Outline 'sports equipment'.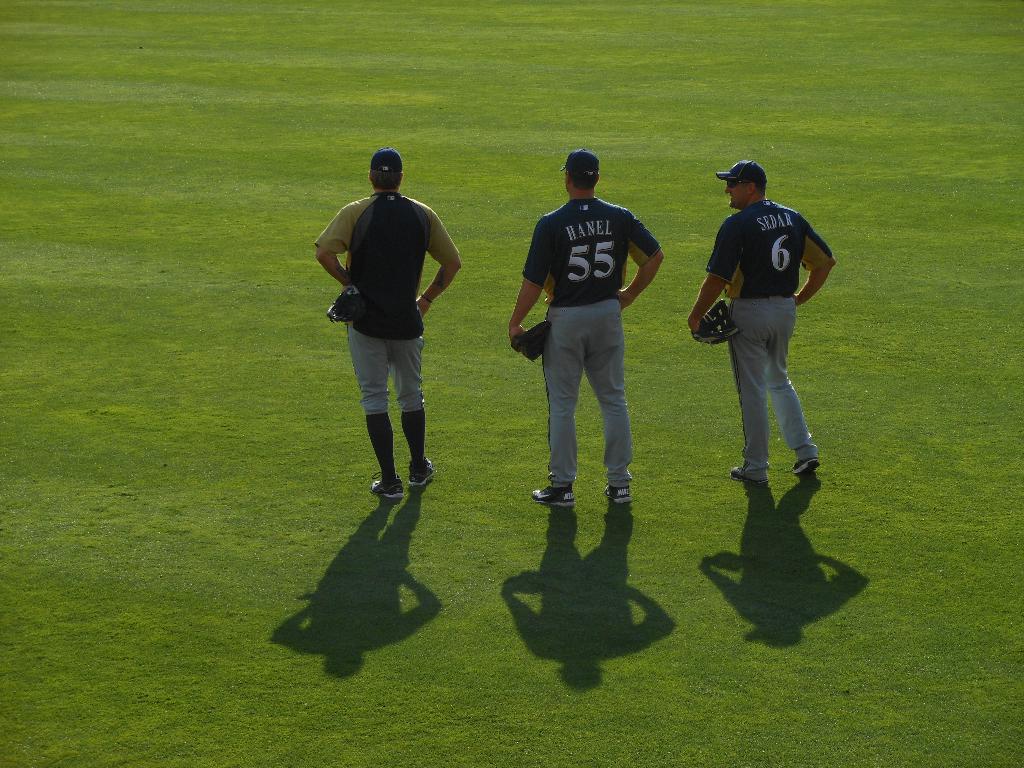
Outline: bbox=[532, 486, 574, 510].
